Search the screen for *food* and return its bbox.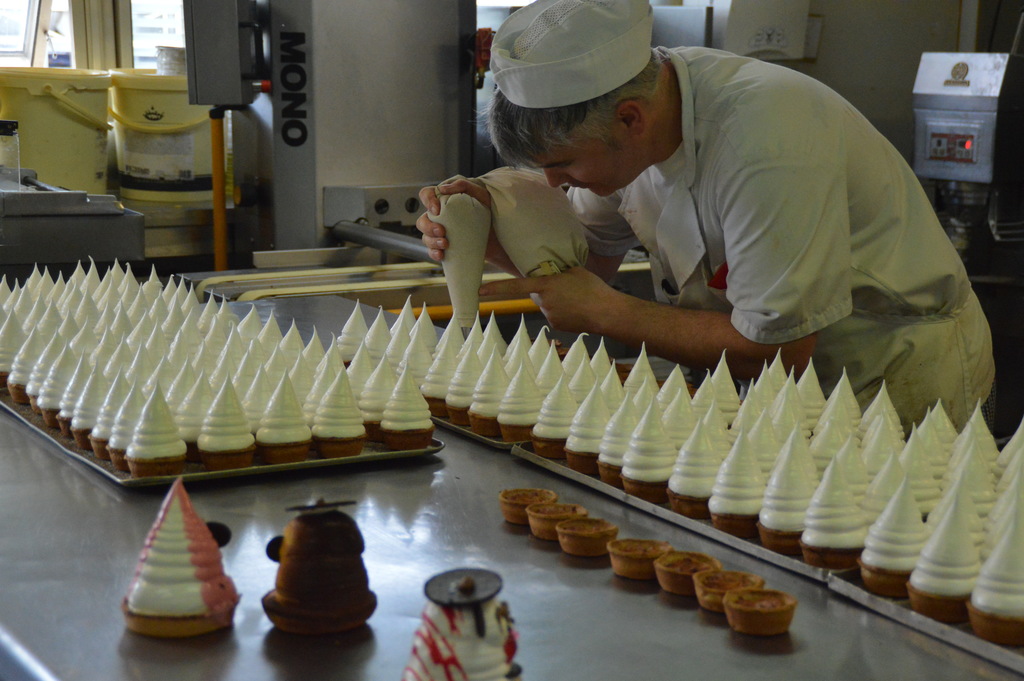
Found: region(261, 300, 1023, 641).
